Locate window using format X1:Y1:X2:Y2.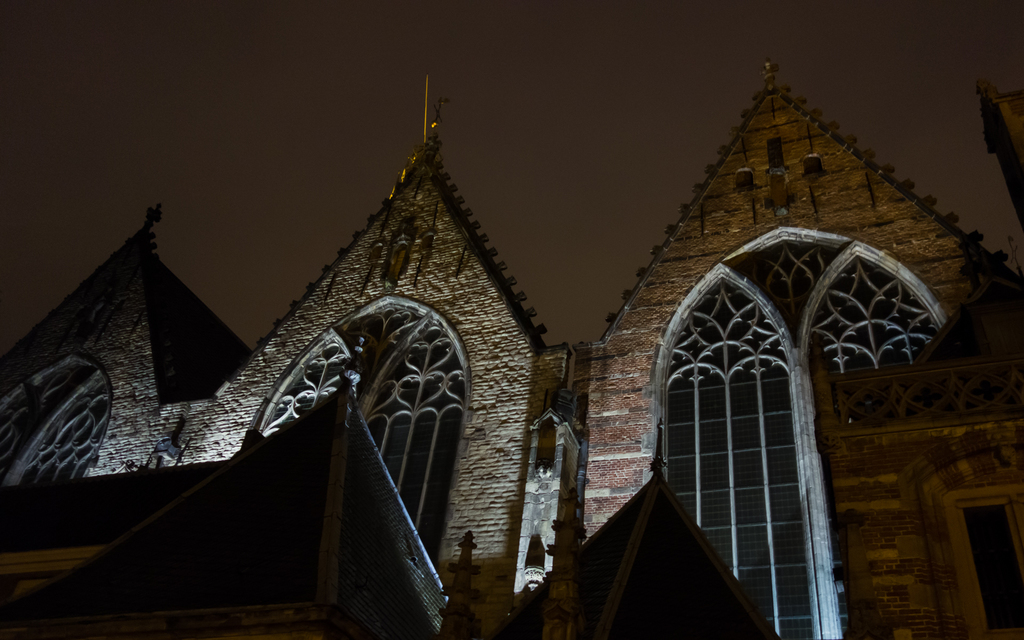
269:301:452:557.
